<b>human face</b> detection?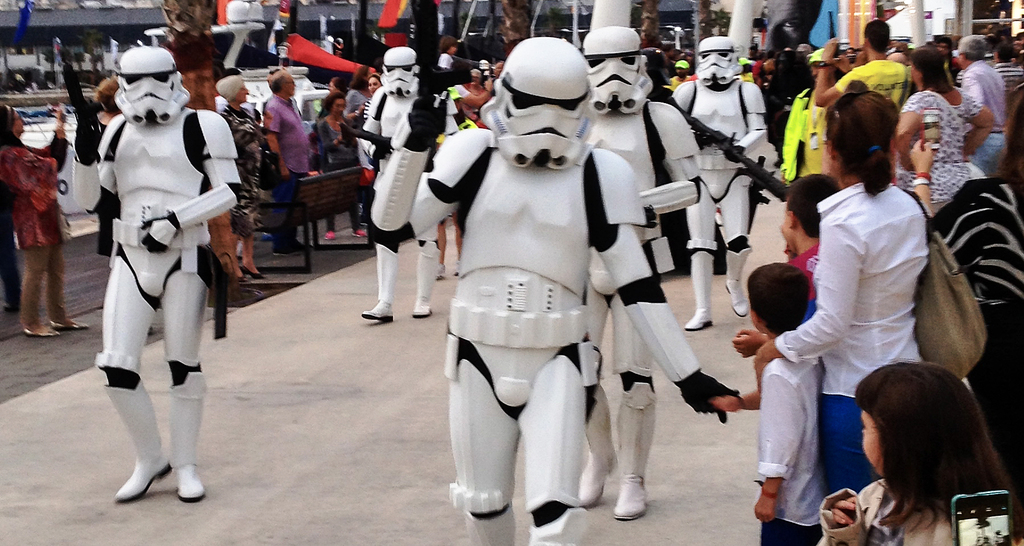
left=368, top=78, right=380, bottom=95
